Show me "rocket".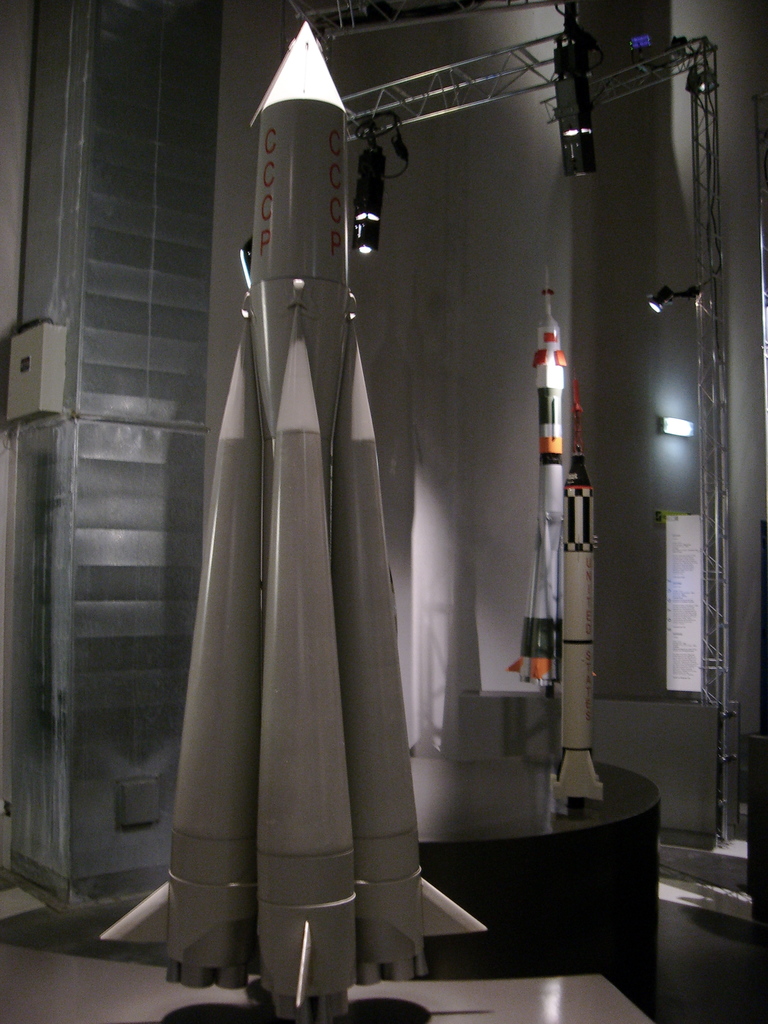
"rocket" is here: select_region(96, 14, 484, 1019).
